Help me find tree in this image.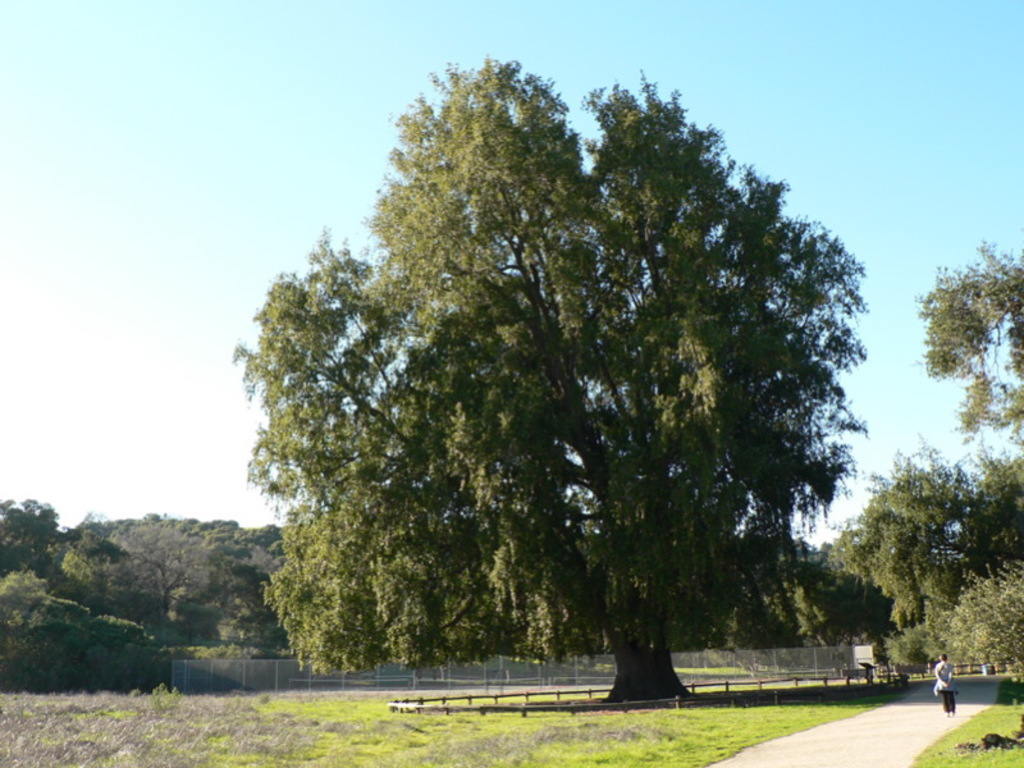
Found it: <box>832,242,1023,684</box>.
